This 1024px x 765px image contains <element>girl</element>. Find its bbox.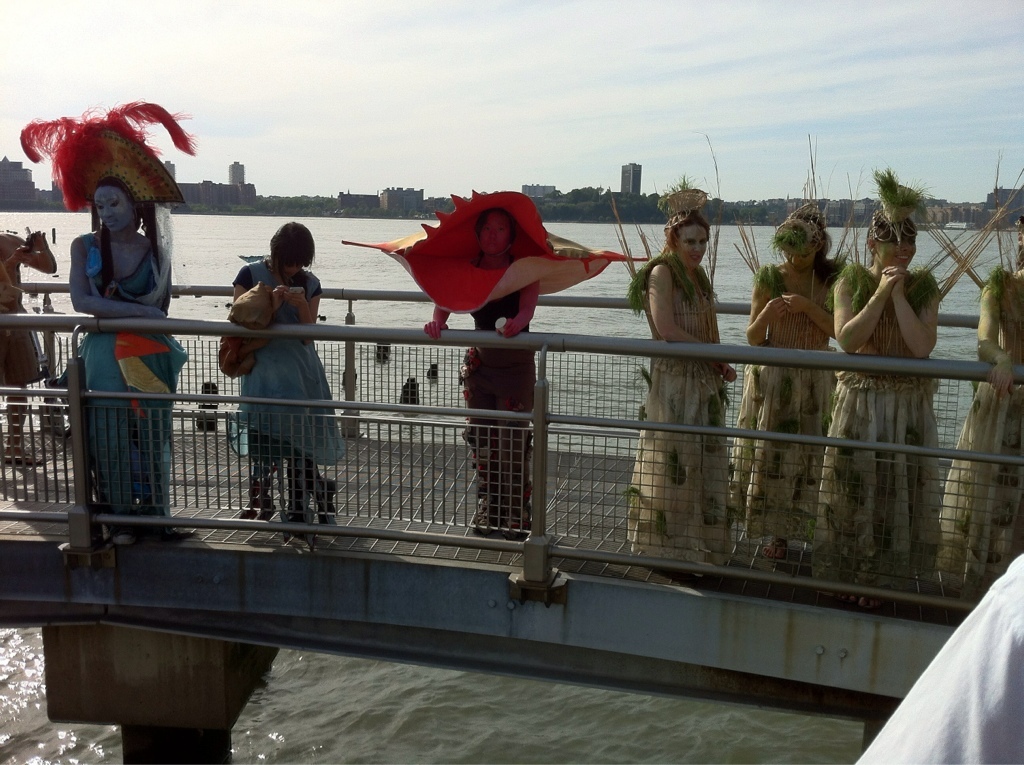
bbox=(735, 126, 868, 558).
